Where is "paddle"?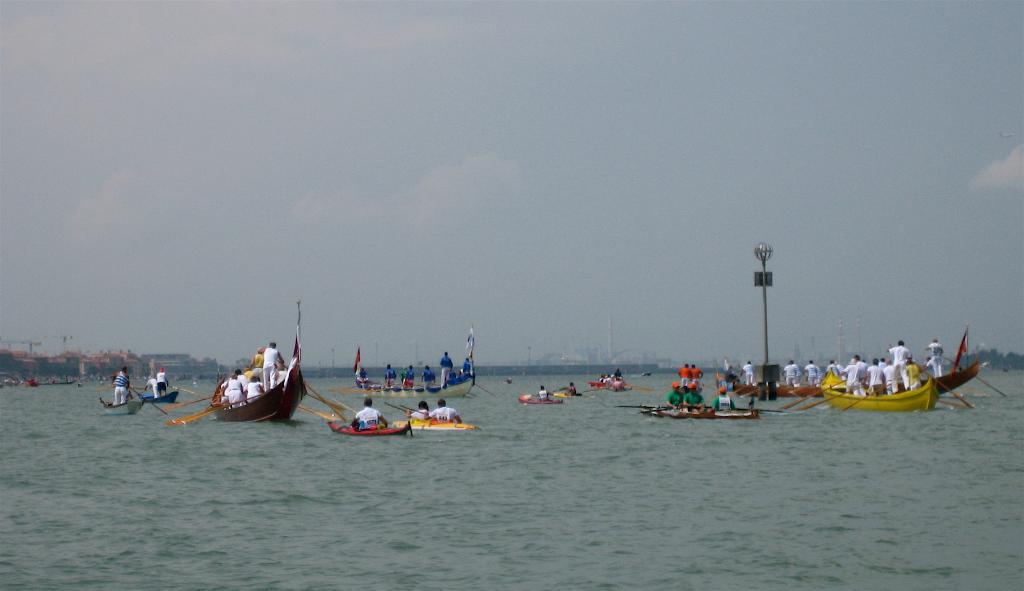
select_region(166, 401, 226, 424).
